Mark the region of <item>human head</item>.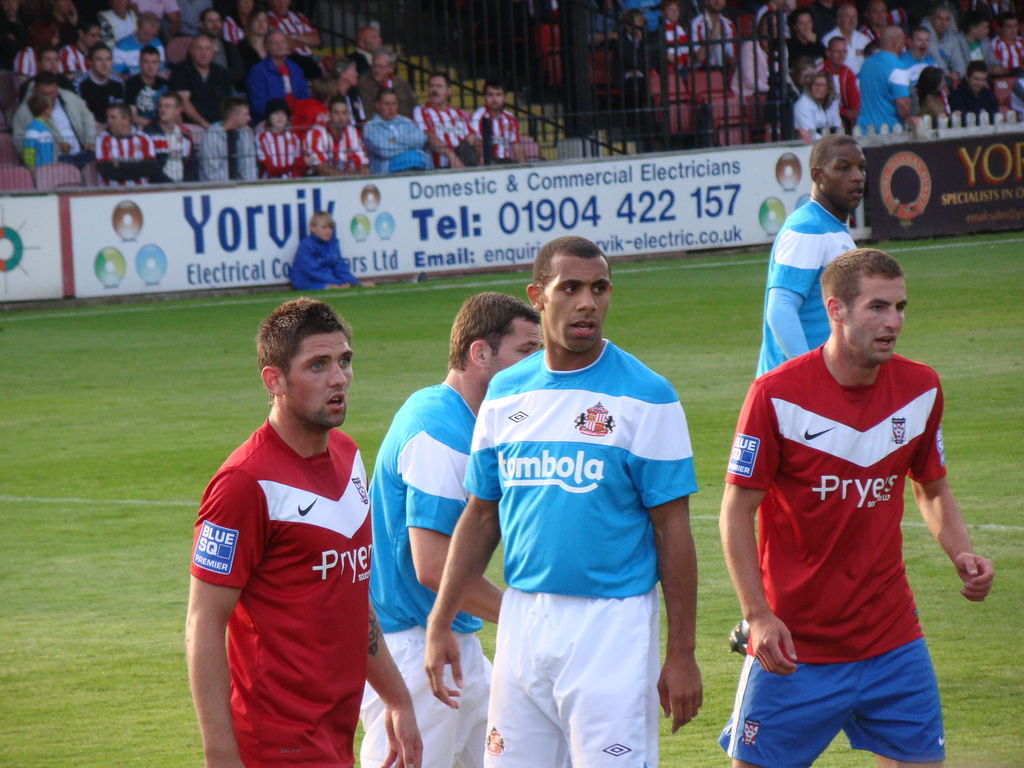
Region: {"left": 525, "top": 238, "right": 614, "bottom": 357}.
